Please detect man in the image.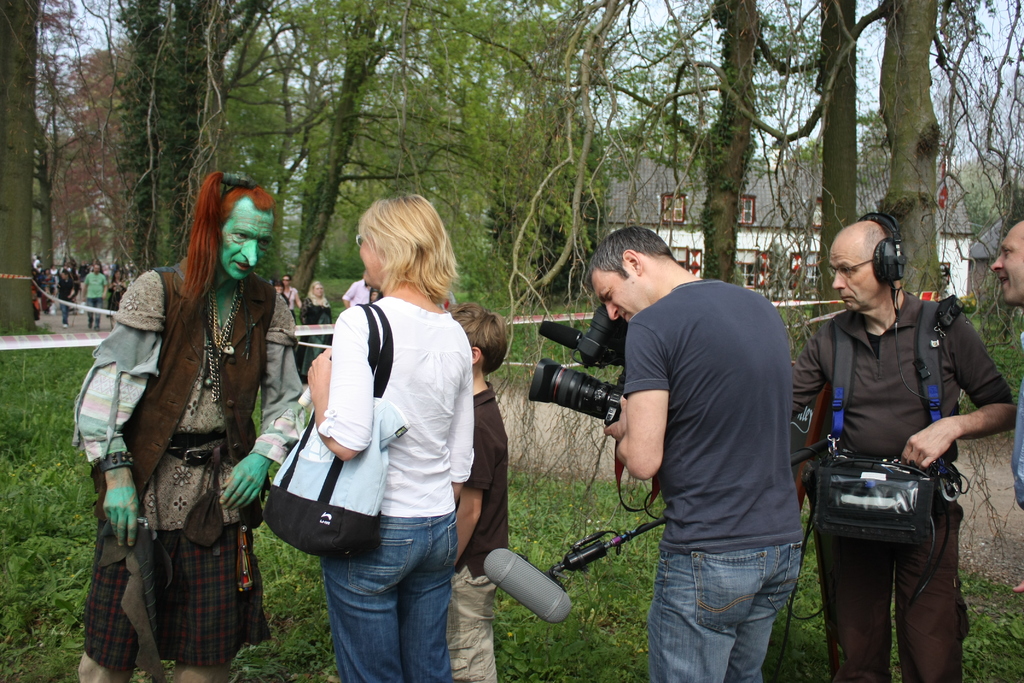
81:263:107:331.
